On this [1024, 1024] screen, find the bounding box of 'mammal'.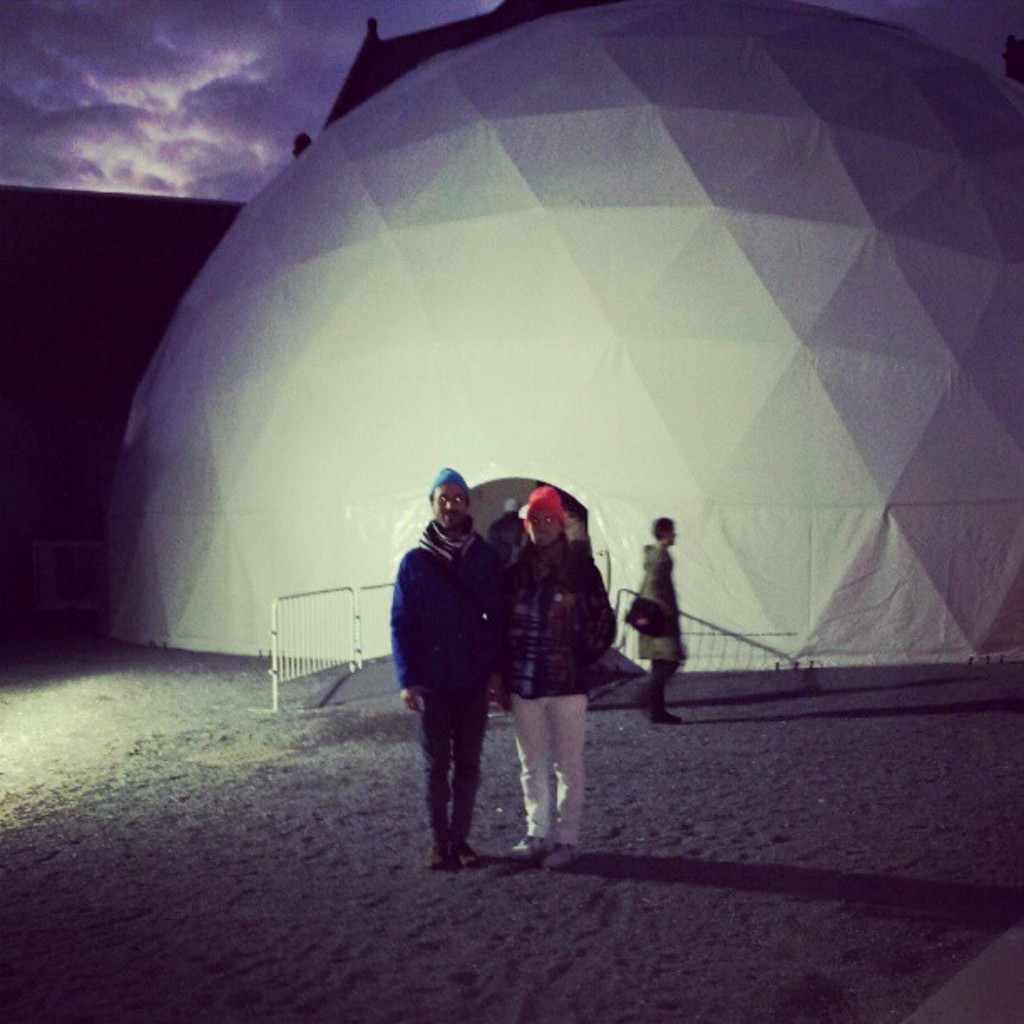
Bounding box: l=397, t=475, r=532, b=858.
